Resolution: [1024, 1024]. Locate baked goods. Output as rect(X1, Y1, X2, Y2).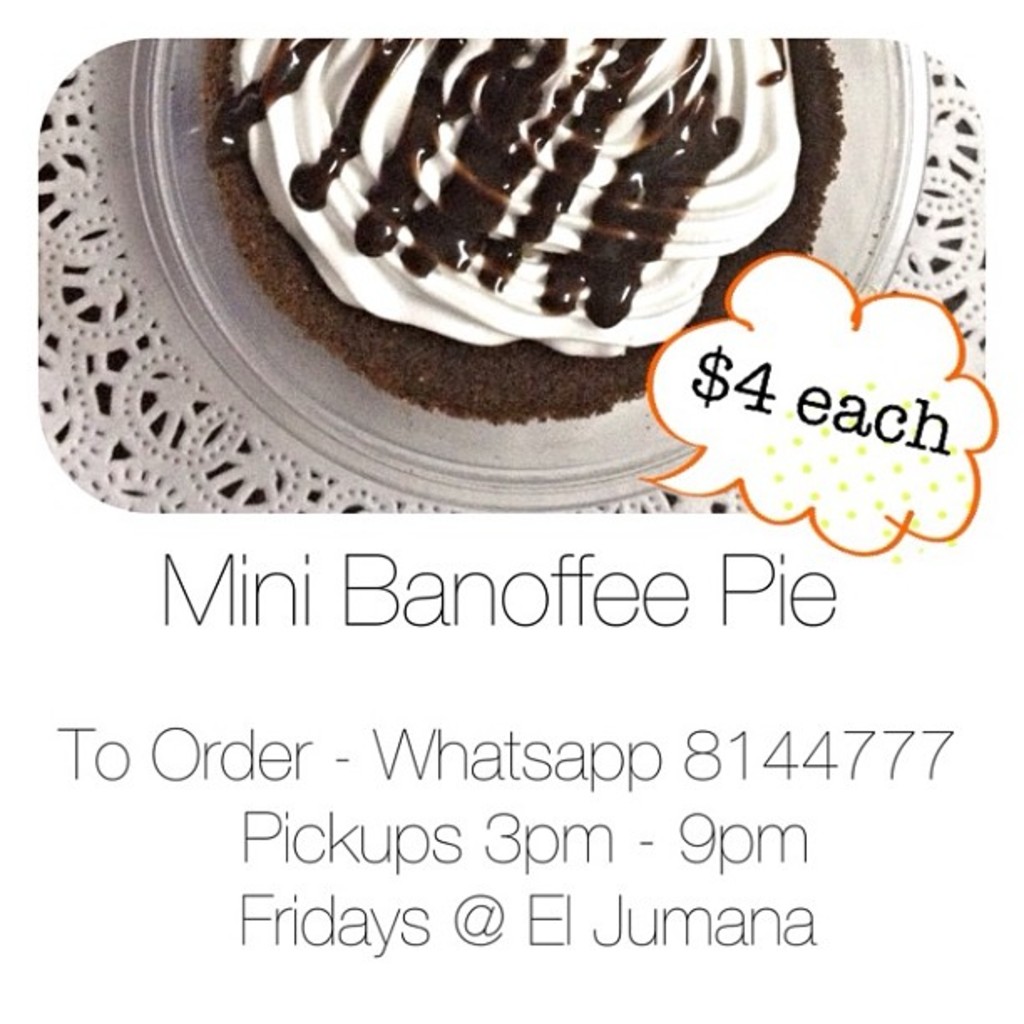
rect(204, 33, 852, 427).
